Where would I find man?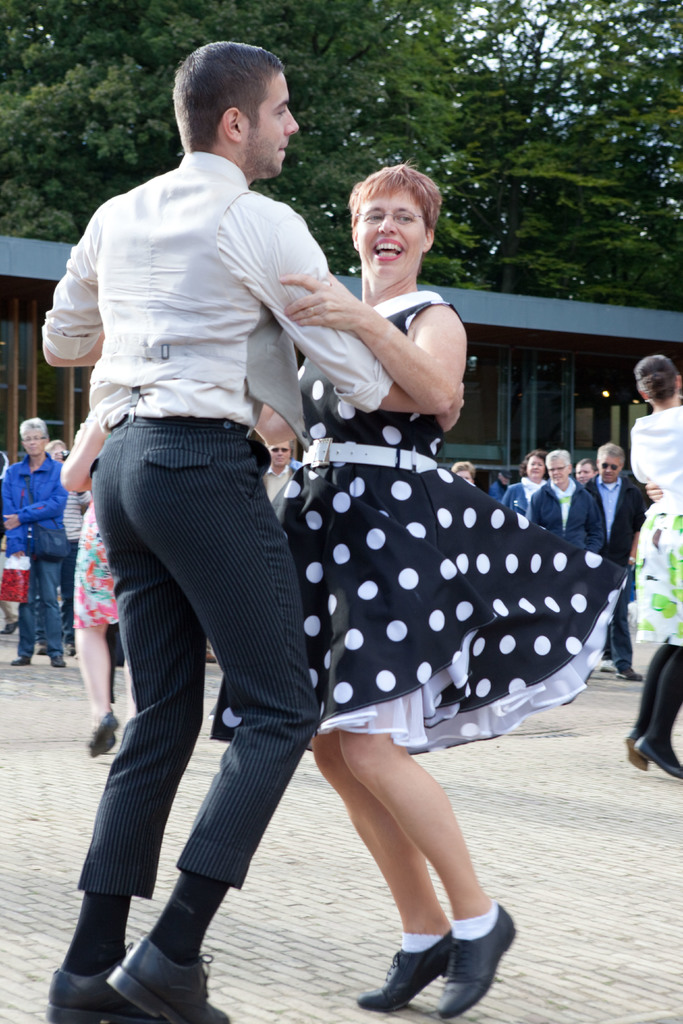
At bbox=(588, 442, 649, 685).
